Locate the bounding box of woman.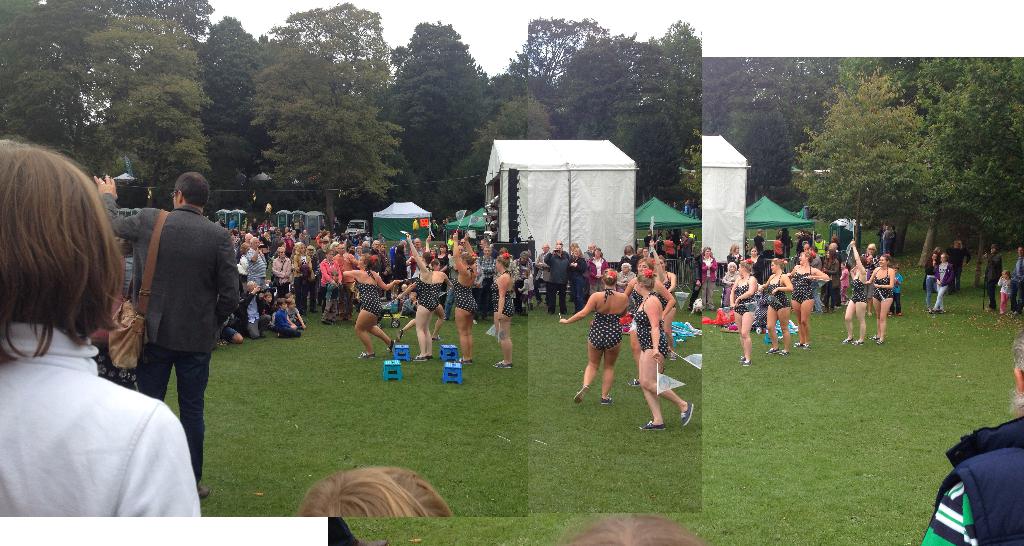
Bounding box: <bbox>567, 246, 587, 314</bbox>.
